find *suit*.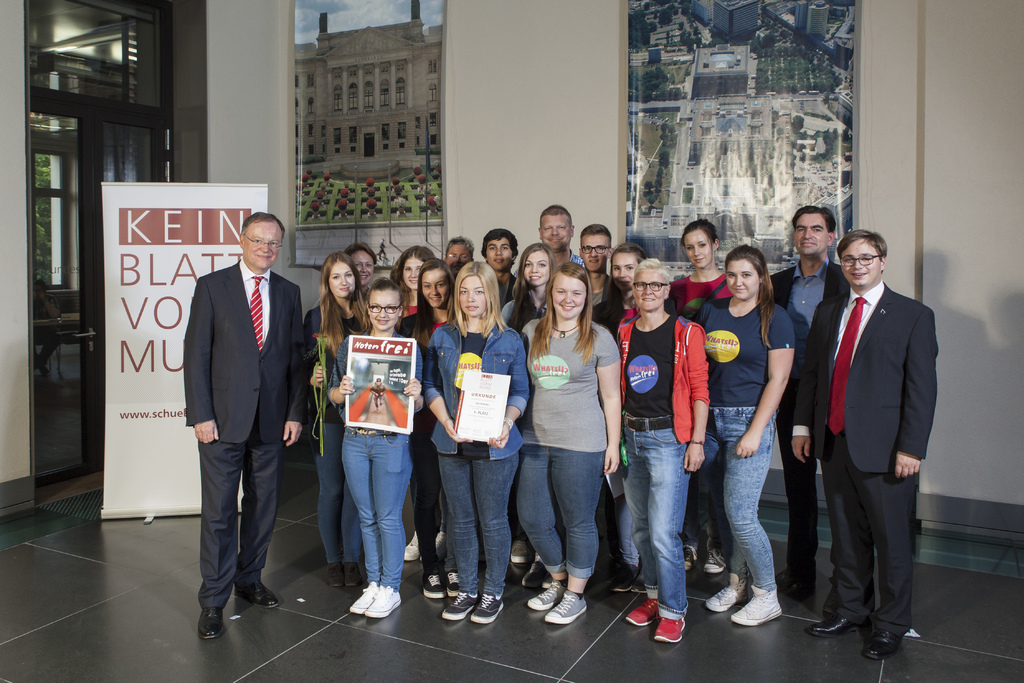
178,200,301,643.
